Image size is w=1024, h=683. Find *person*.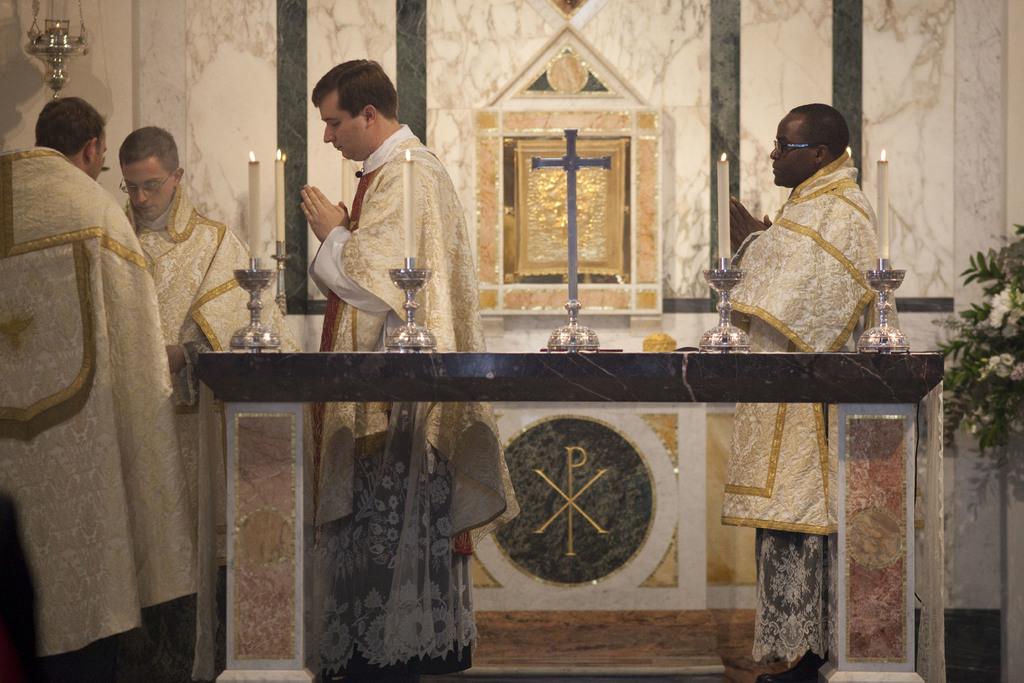
box(283, 55, 511, 682).
